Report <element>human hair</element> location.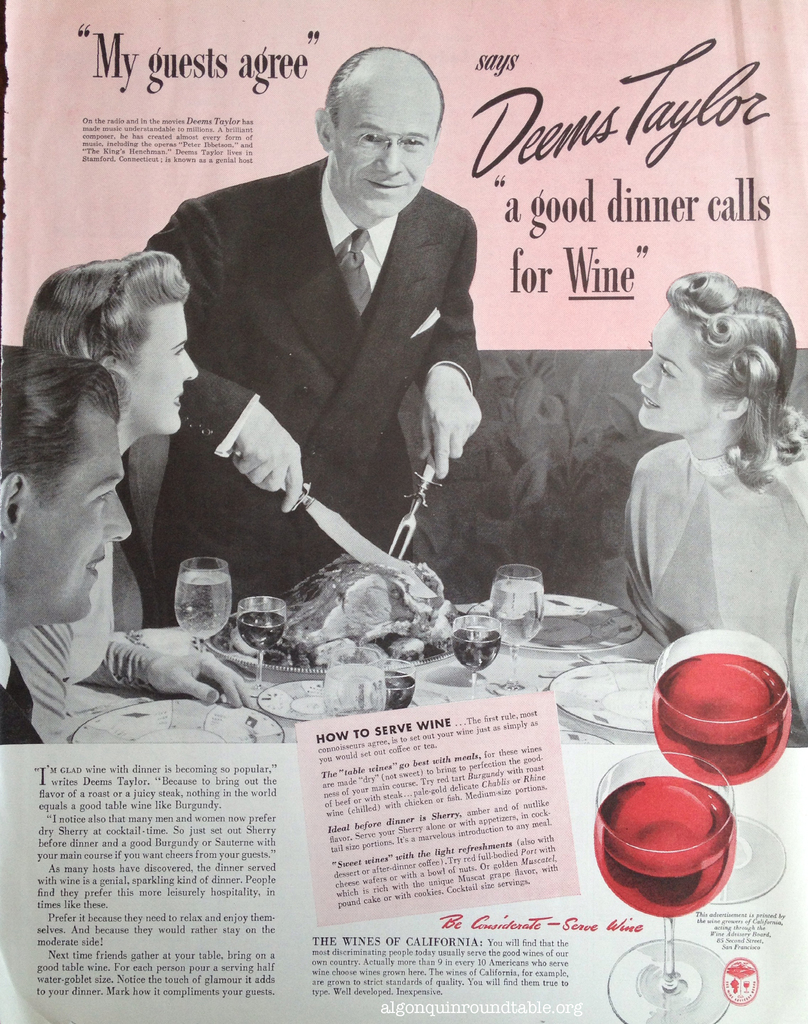
Report: (x1=0, y1=341, x2=124, y2=513).
